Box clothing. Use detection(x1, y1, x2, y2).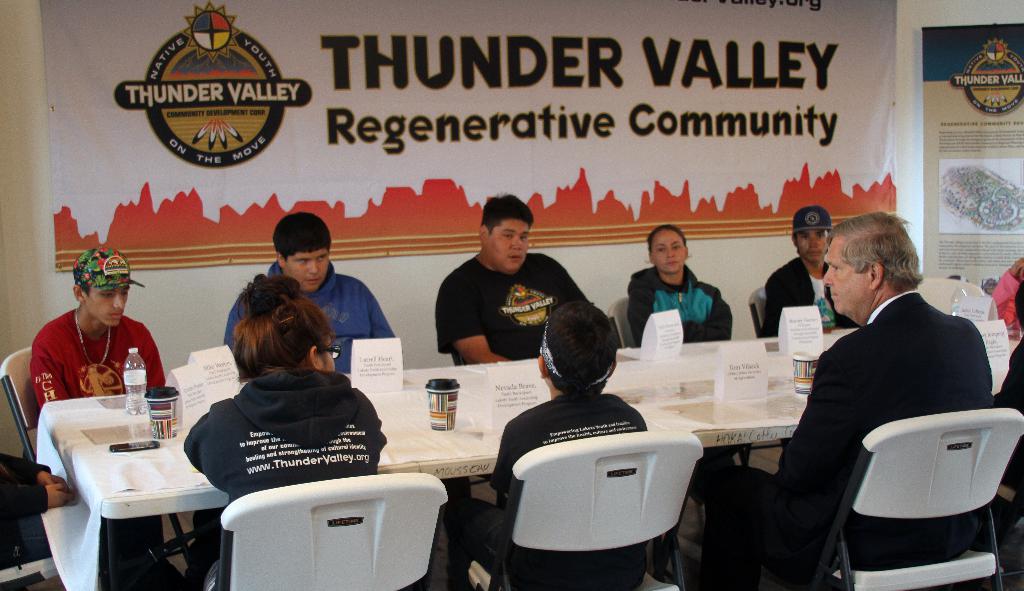
detection(623, 261, 739, 350).
